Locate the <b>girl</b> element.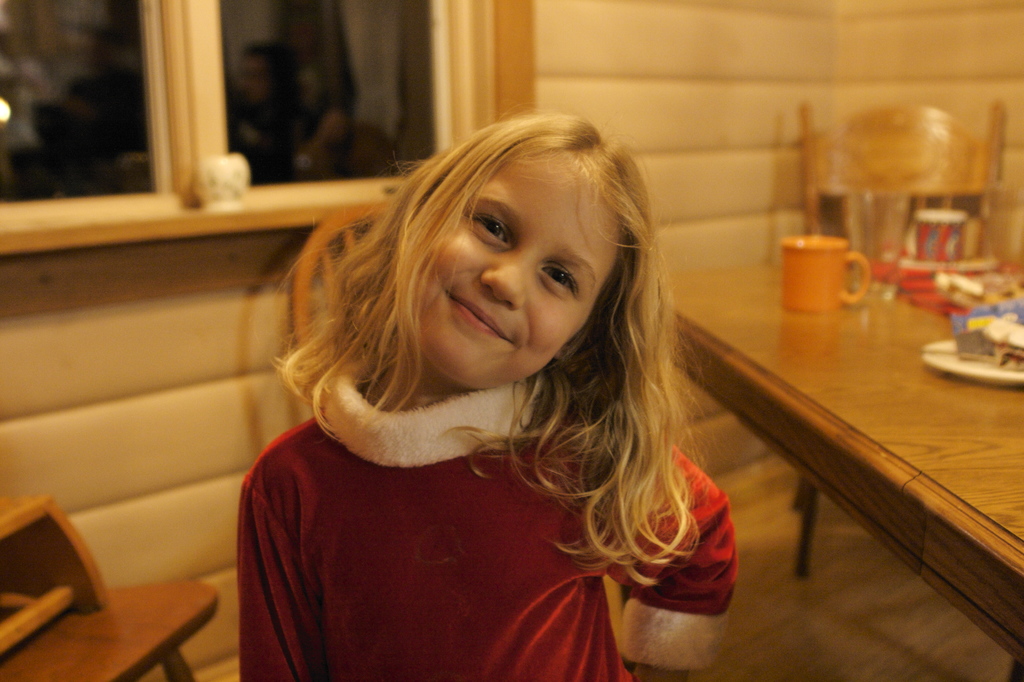
Element bbox: bbox=(237, 102, 740, 681).
